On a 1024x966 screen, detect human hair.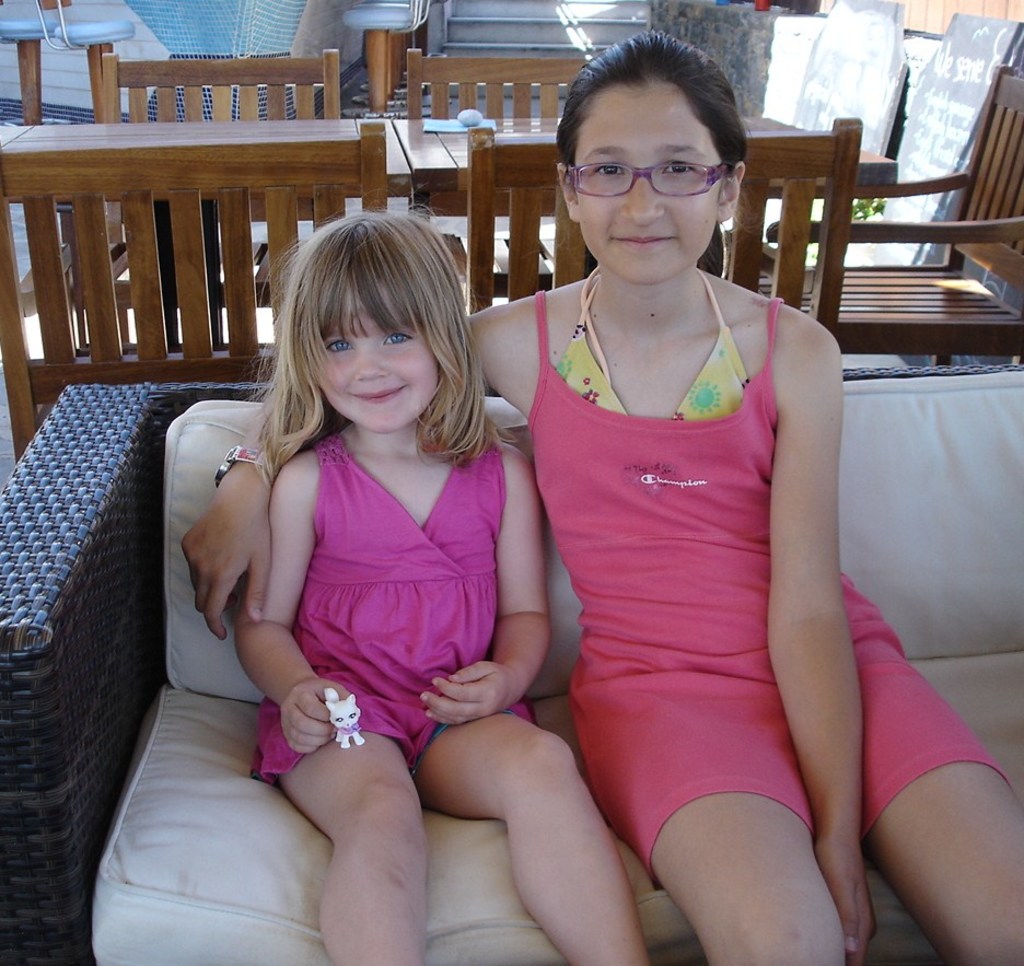
(left=231, top=233, right=486, bottom=479).
